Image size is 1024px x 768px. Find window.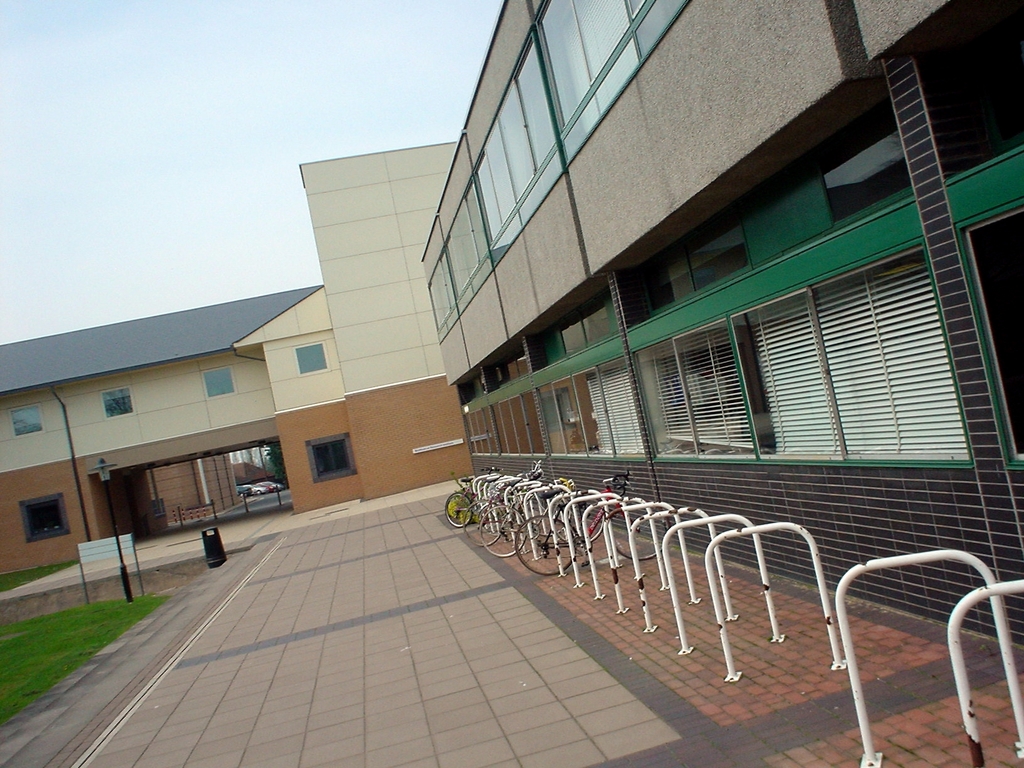
rect(102, 387, 133, 417).
